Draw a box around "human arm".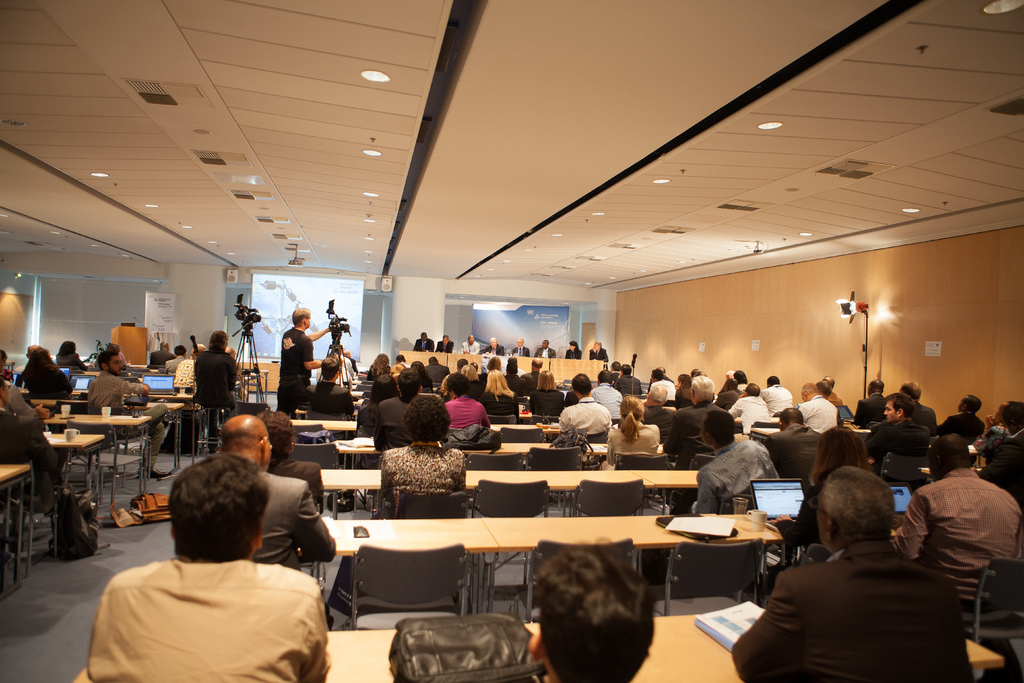
bbox=[602, 429, 618, 466].
